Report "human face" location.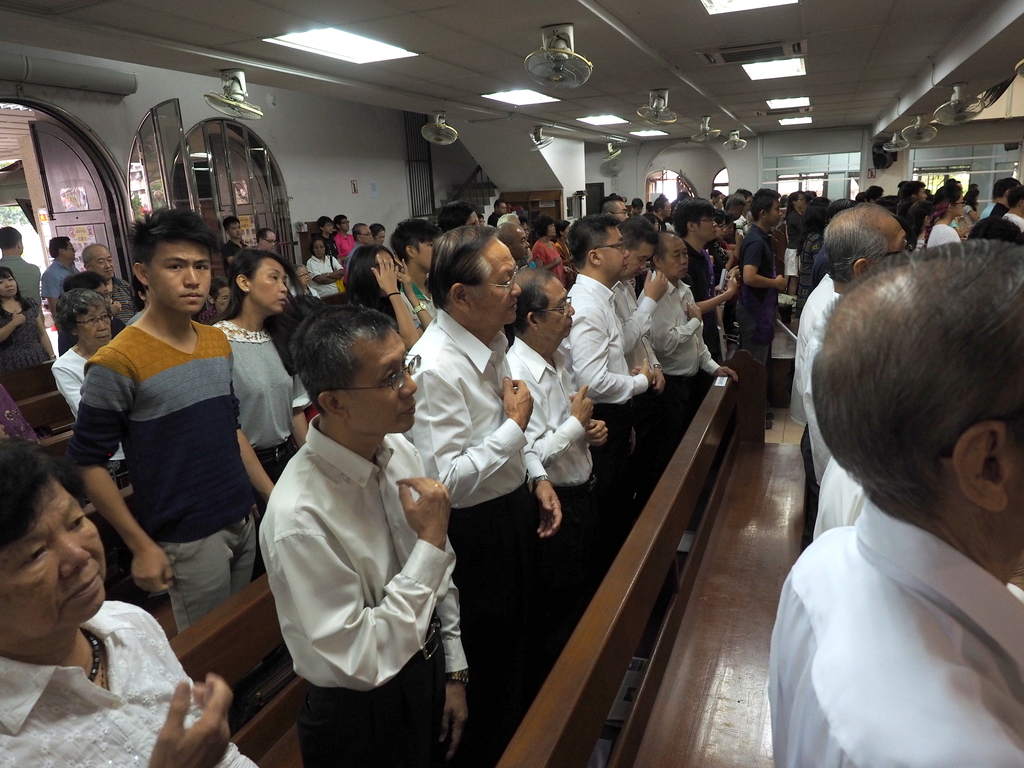
Report: left=595, top=222, right=627, bottom=278.
